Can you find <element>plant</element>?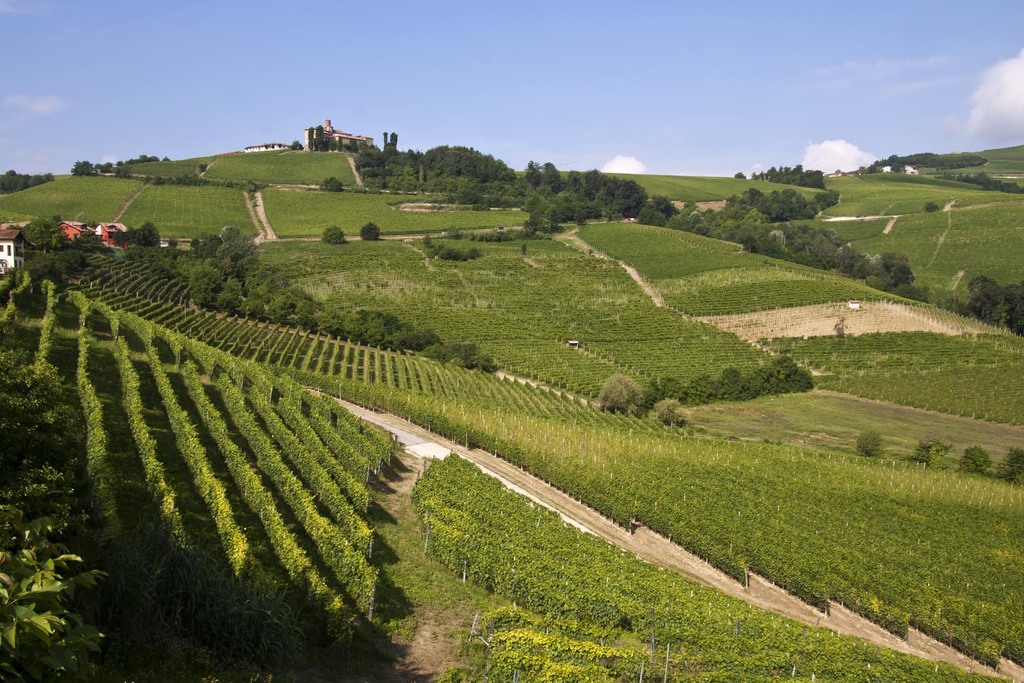
Yes, bounding box: 587/248/591/253.
